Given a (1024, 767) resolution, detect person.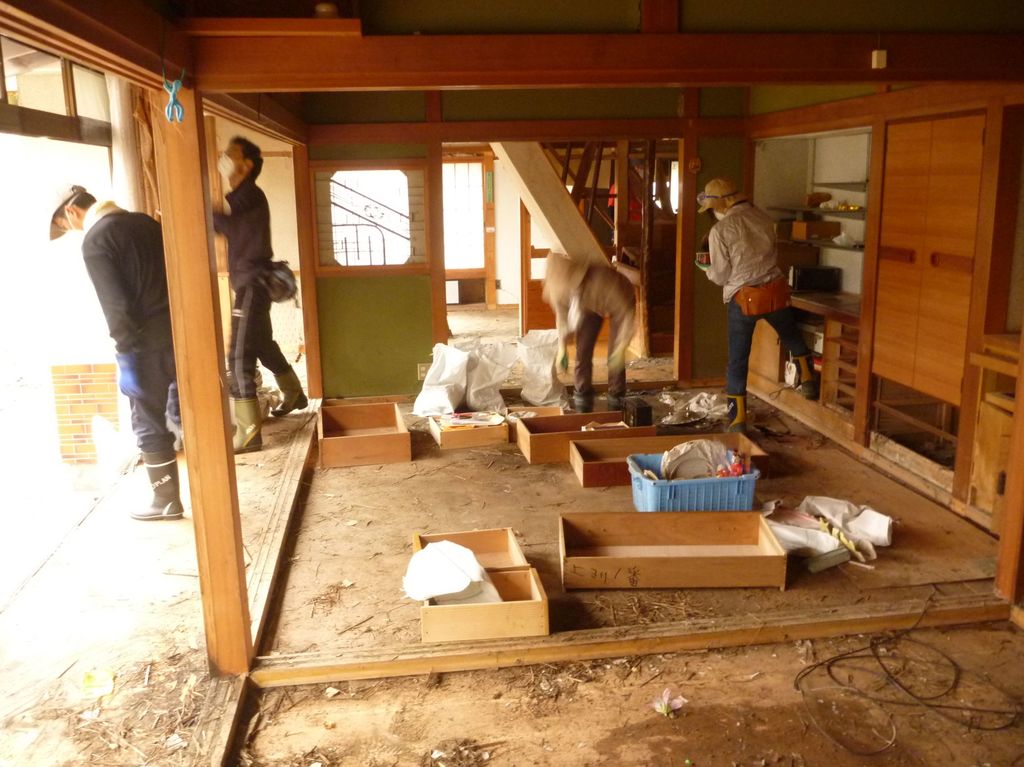
<bbox>47, 180, 184, 516</bbox>.
